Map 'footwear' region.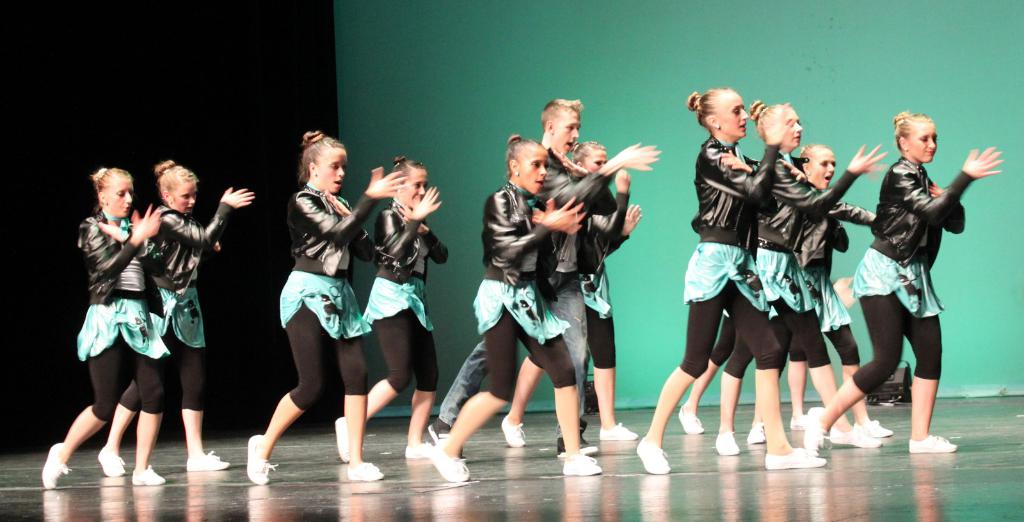
Mapped to x1=336, y1=420, x2=358, y2=464.
